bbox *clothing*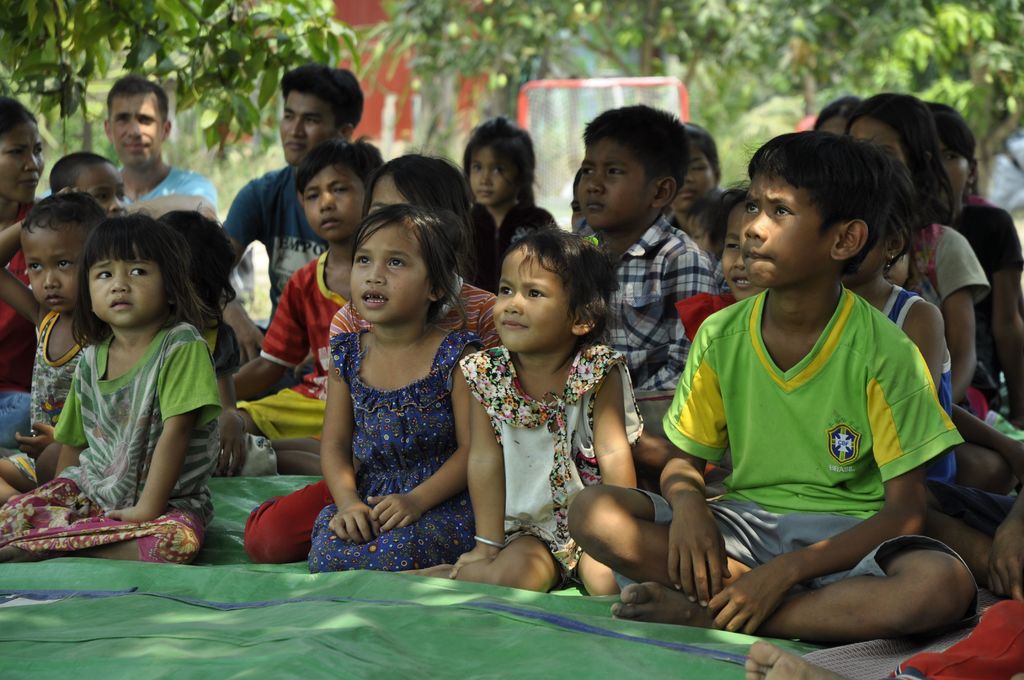
950:193:1023:380
